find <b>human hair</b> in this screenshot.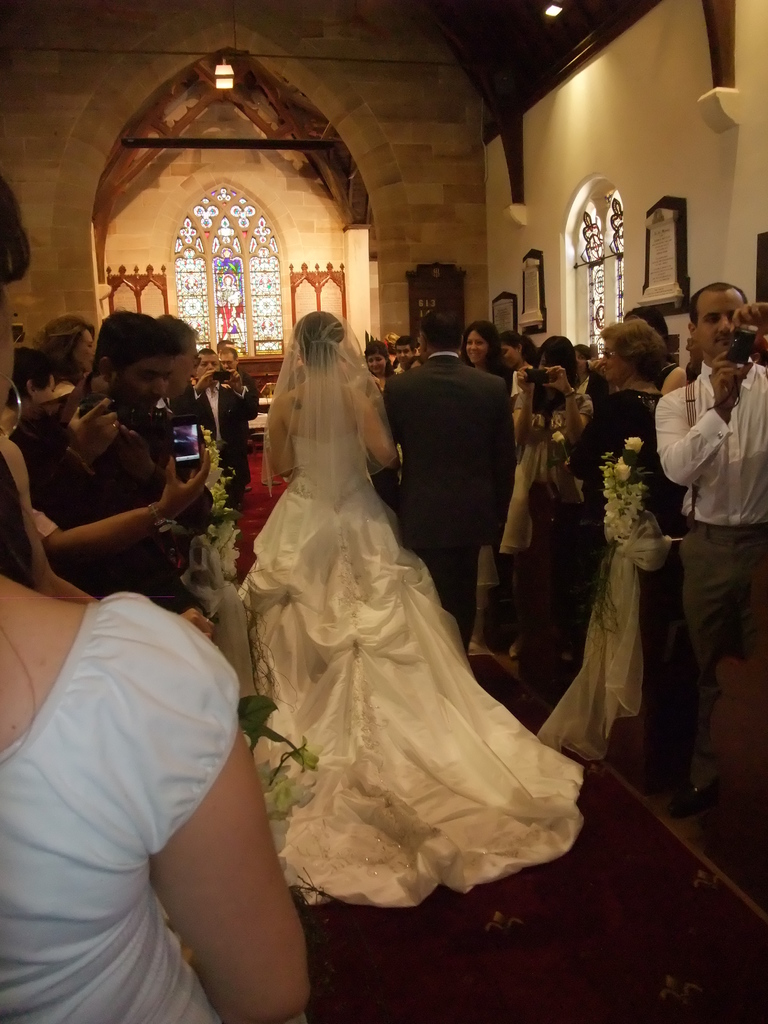
The bounding box for <b>human hair</b> is (left=86, top=305, right=180, bottom=371).
